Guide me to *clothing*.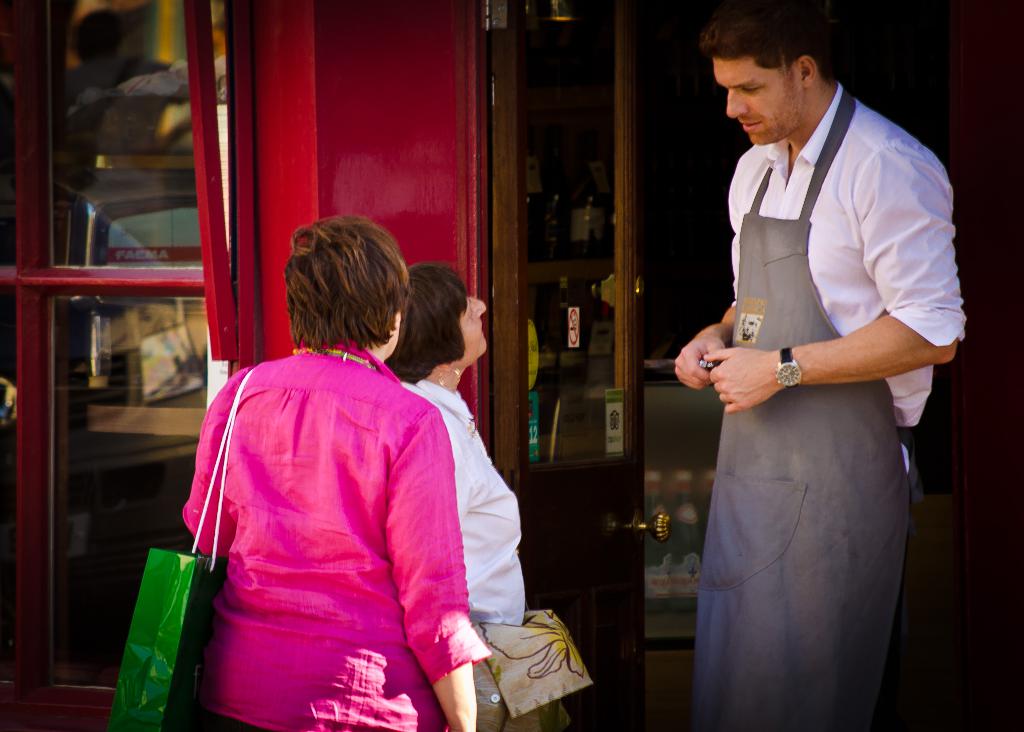
Guidance: left=398, top=366, right=540, bottom=731.
